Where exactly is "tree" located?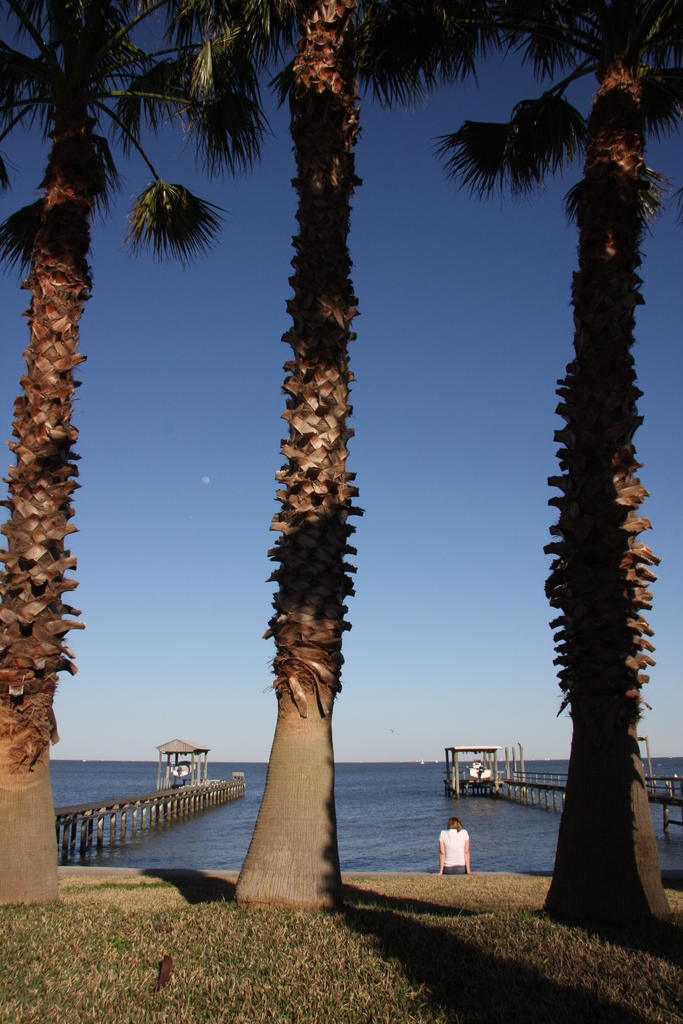
Its bounding box is left=511, top=0, right=675, bottom=959.
